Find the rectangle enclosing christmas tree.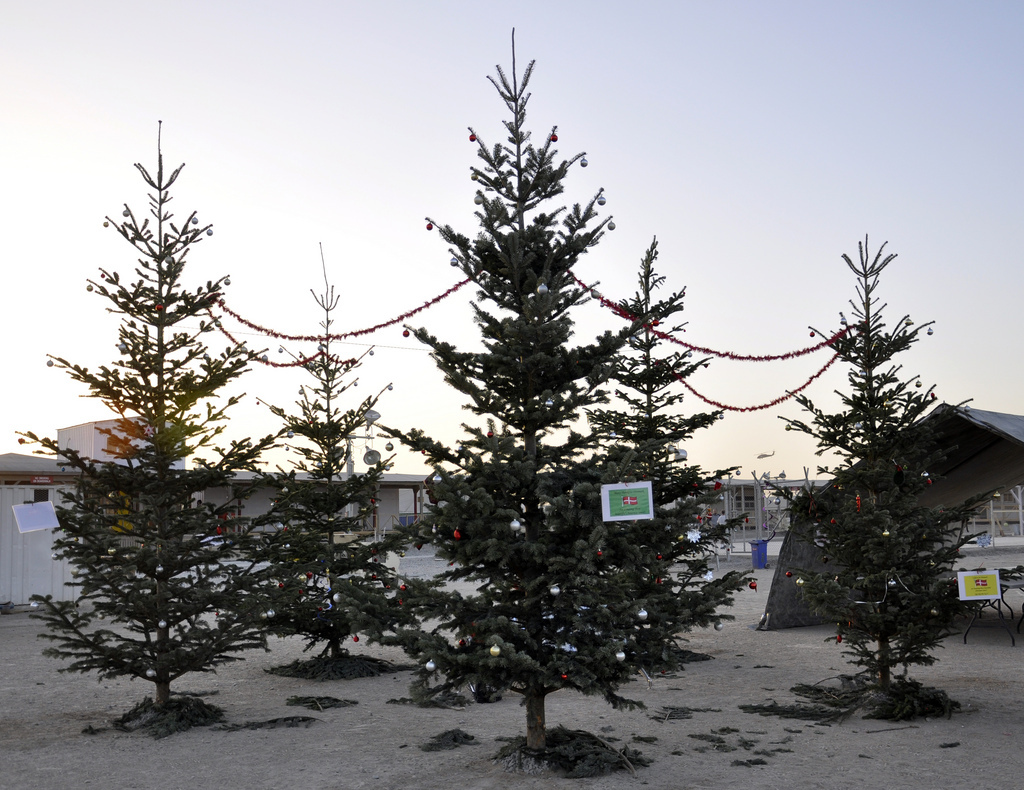
bbox(228, 230, 404, 670).
